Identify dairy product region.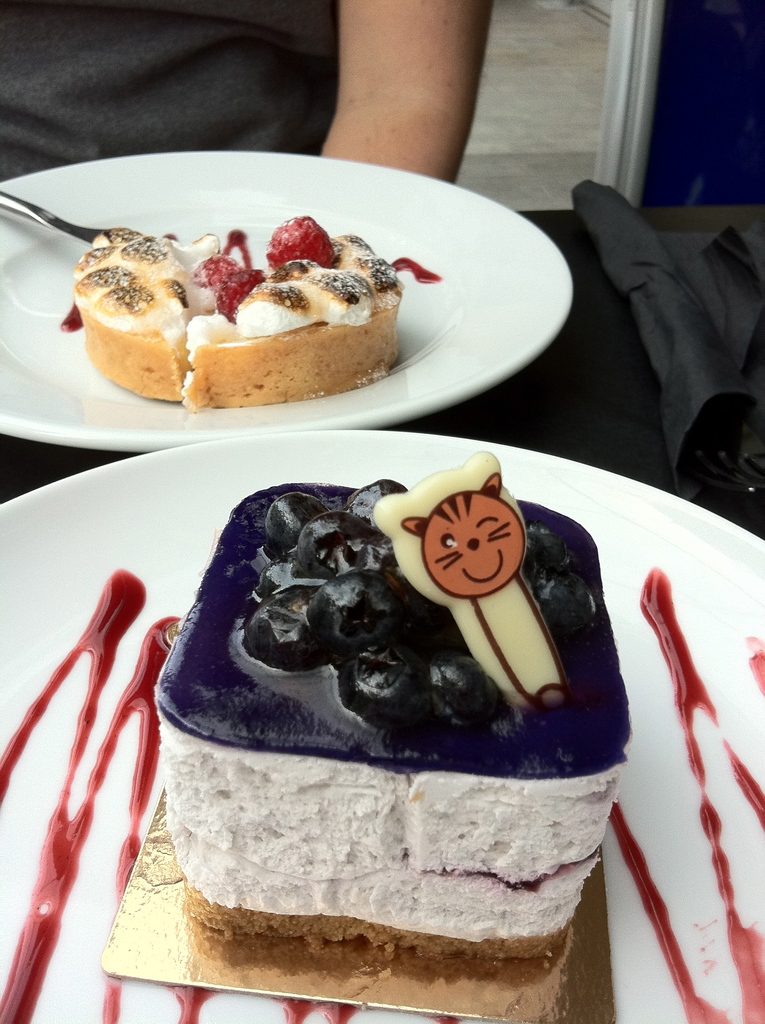
Region: x1=182, y1=225, x2=410, y2=390.
